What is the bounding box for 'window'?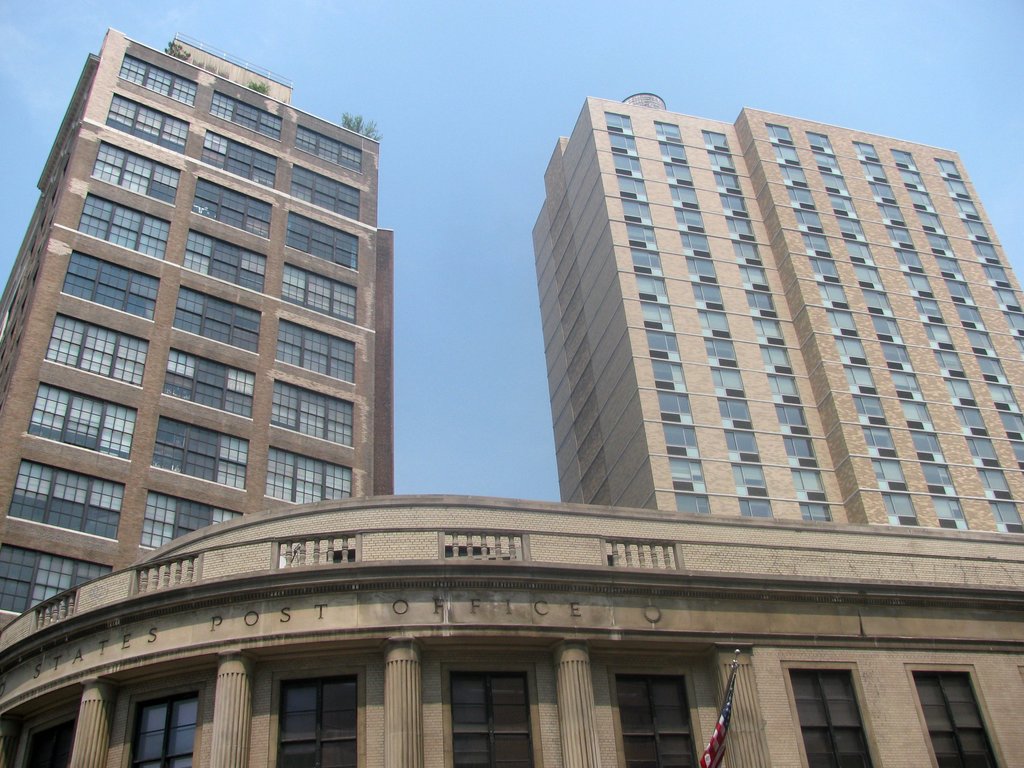
(786, 467, 831, 518).
